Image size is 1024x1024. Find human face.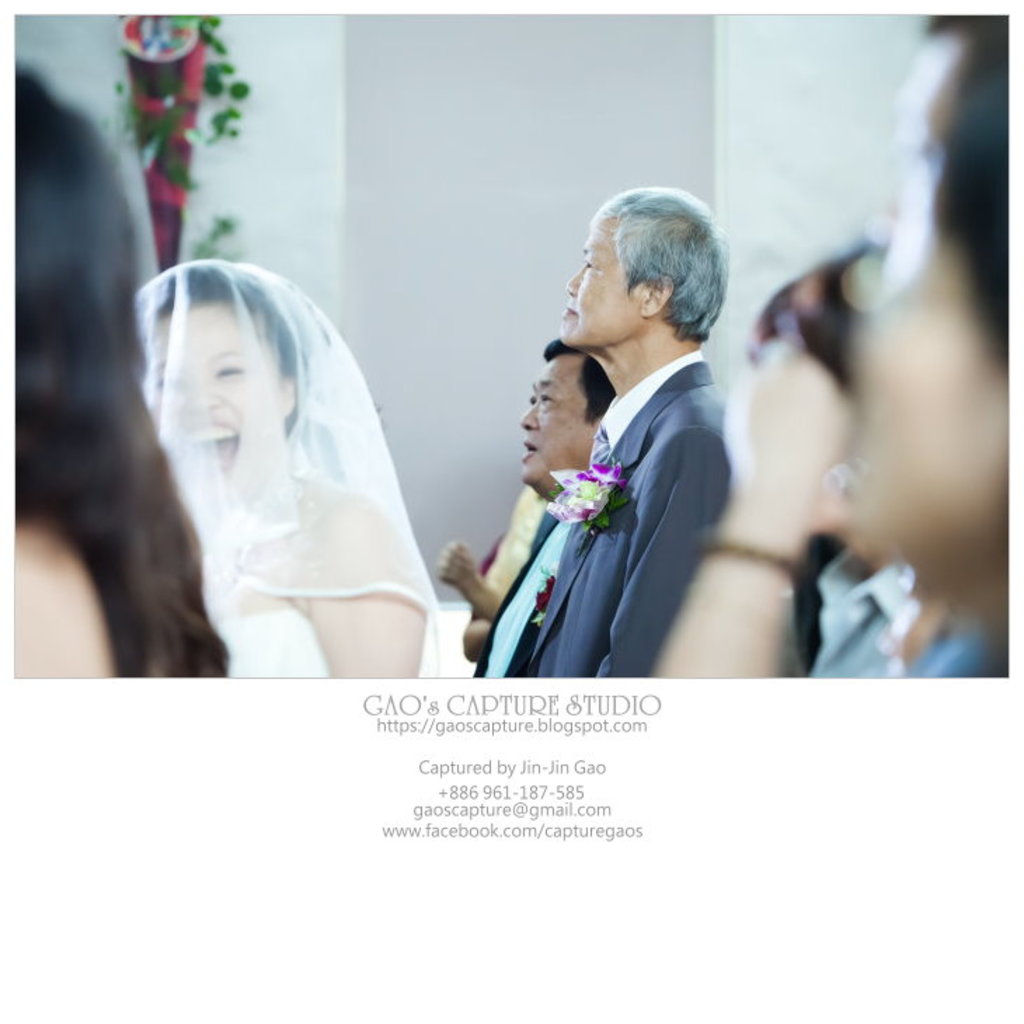
[836,35,1004,575].
